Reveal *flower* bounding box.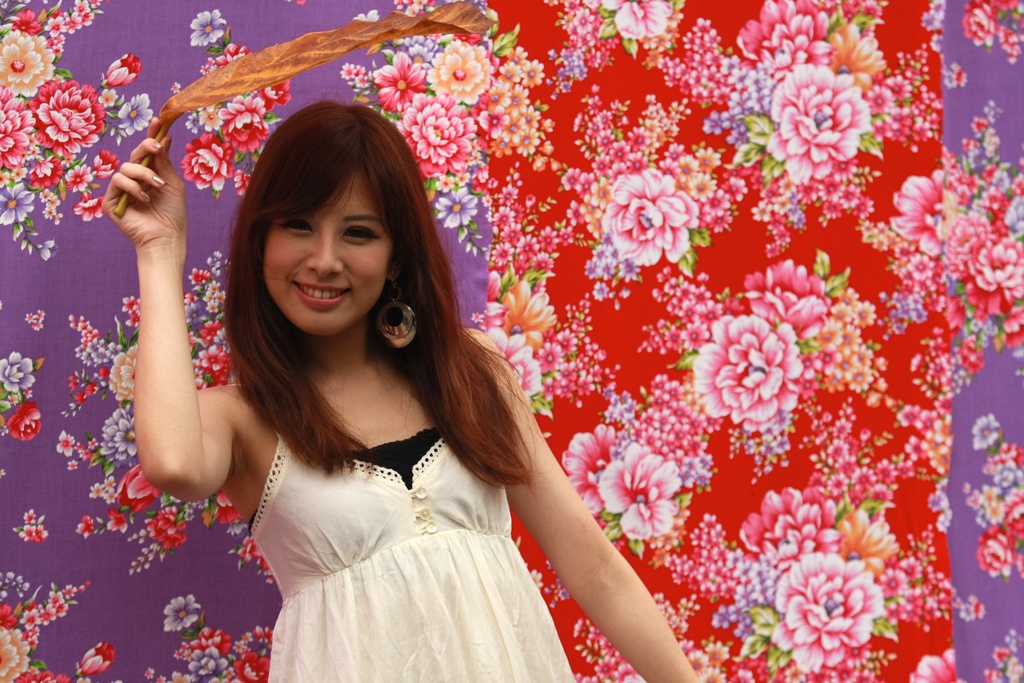
Revealed: detection(995, 0, 1021, 16).
